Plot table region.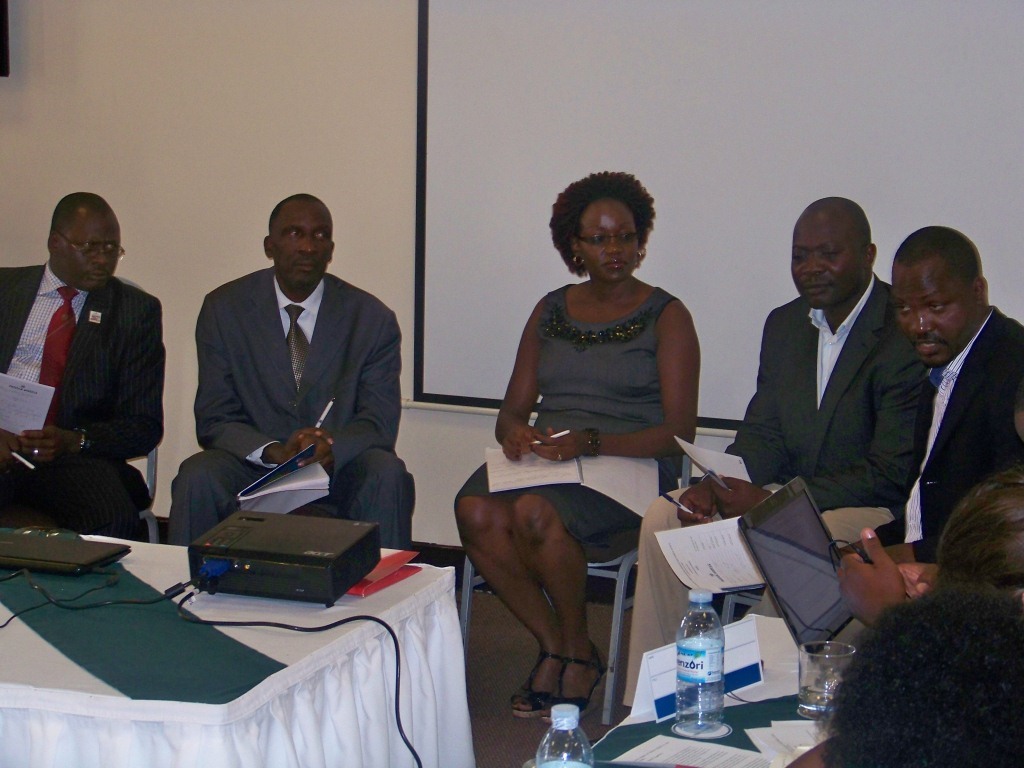
Plotted at locate(0, 520, 480, 767).
